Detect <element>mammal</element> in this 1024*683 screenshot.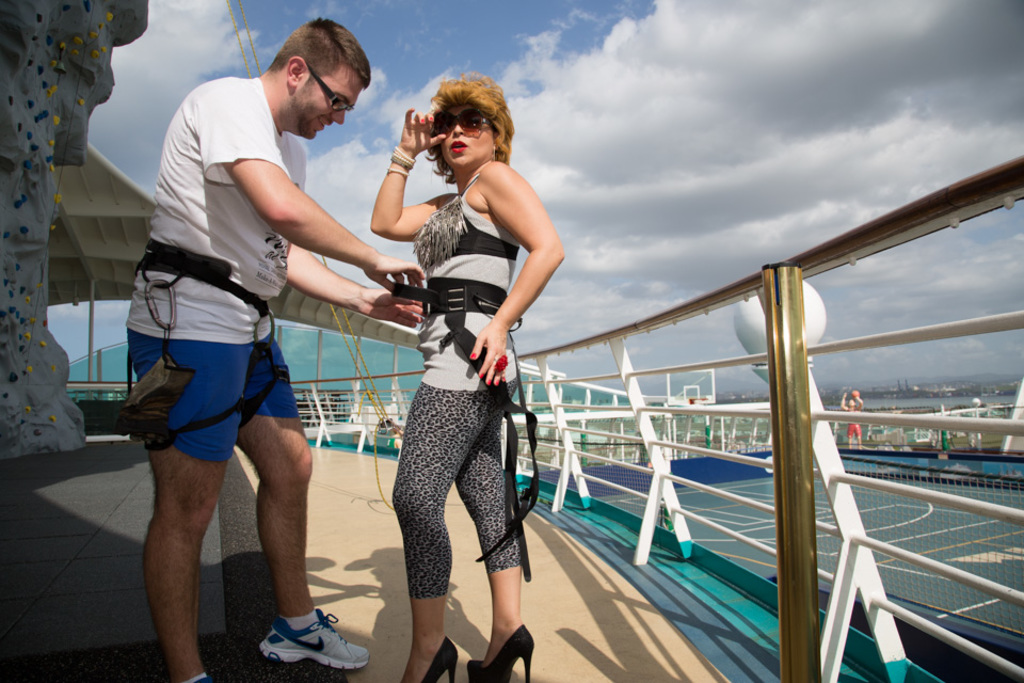
Detection: <region>123, 17, 428, 682</region>.
